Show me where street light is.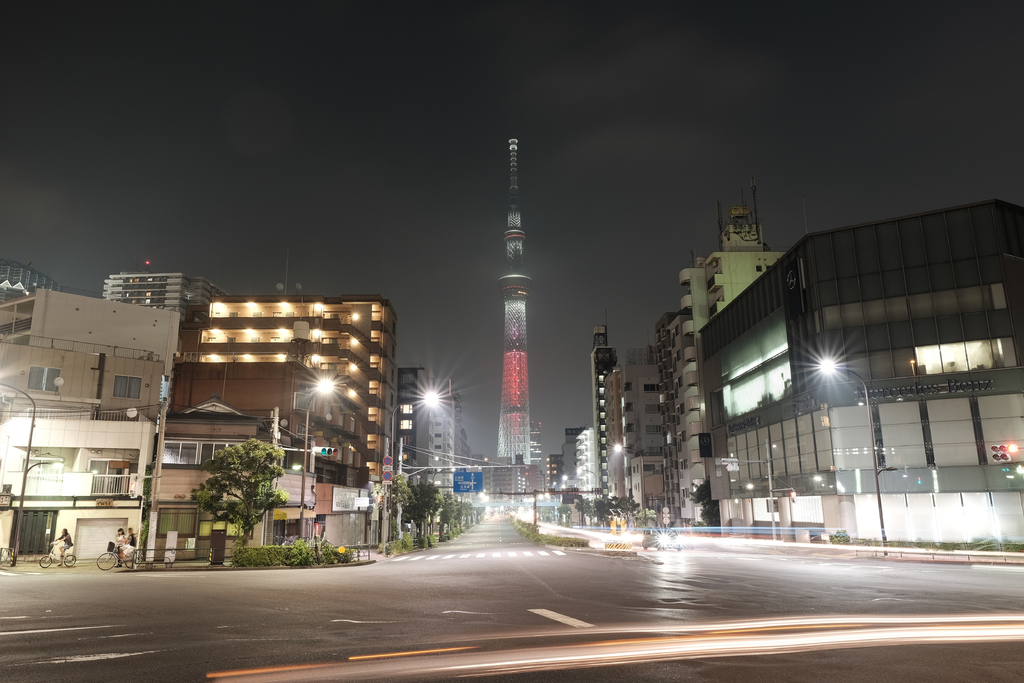
street light is at 561,474,582,531.
